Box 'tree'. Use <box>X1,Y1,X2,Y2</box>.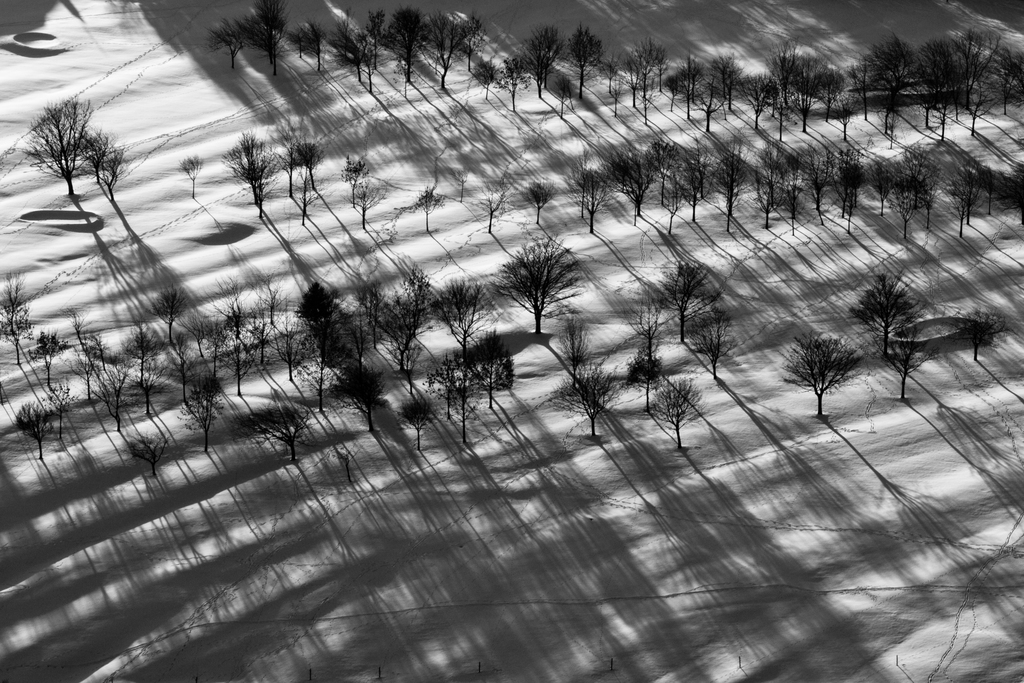
<box>420,11,483,91</box>.
